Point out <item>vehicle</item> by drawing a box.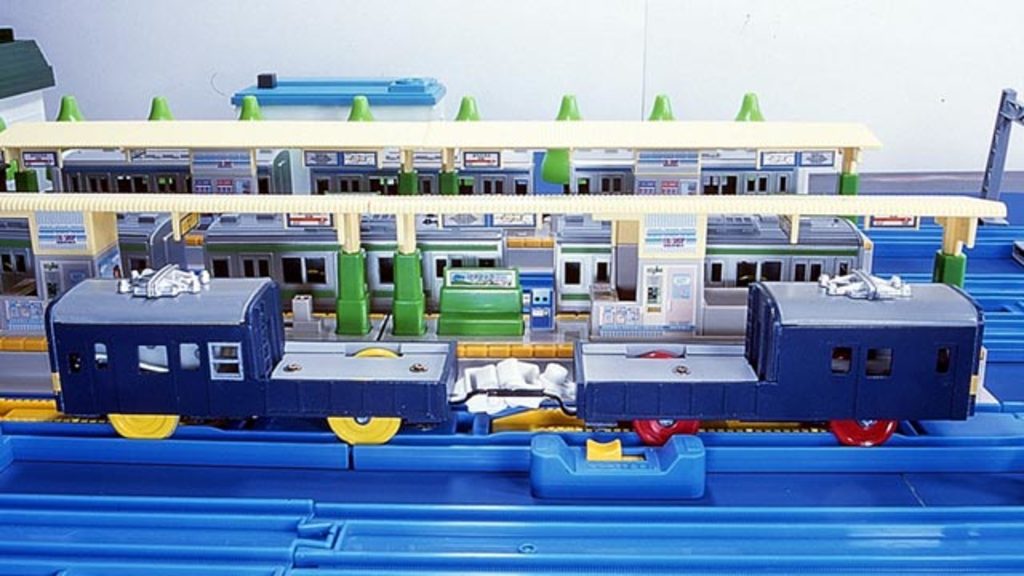
x1=0 y1=214 x2=874 y2=314.
